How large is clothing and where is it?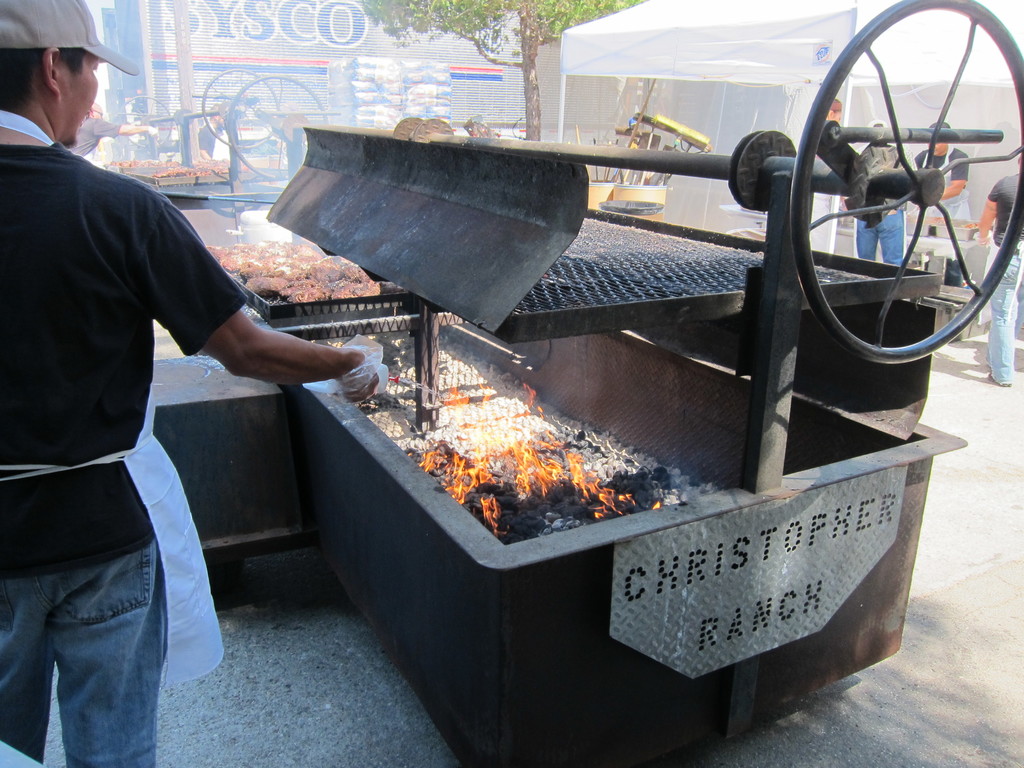
Bounding box: BBox(851, 129, 909, 267).
